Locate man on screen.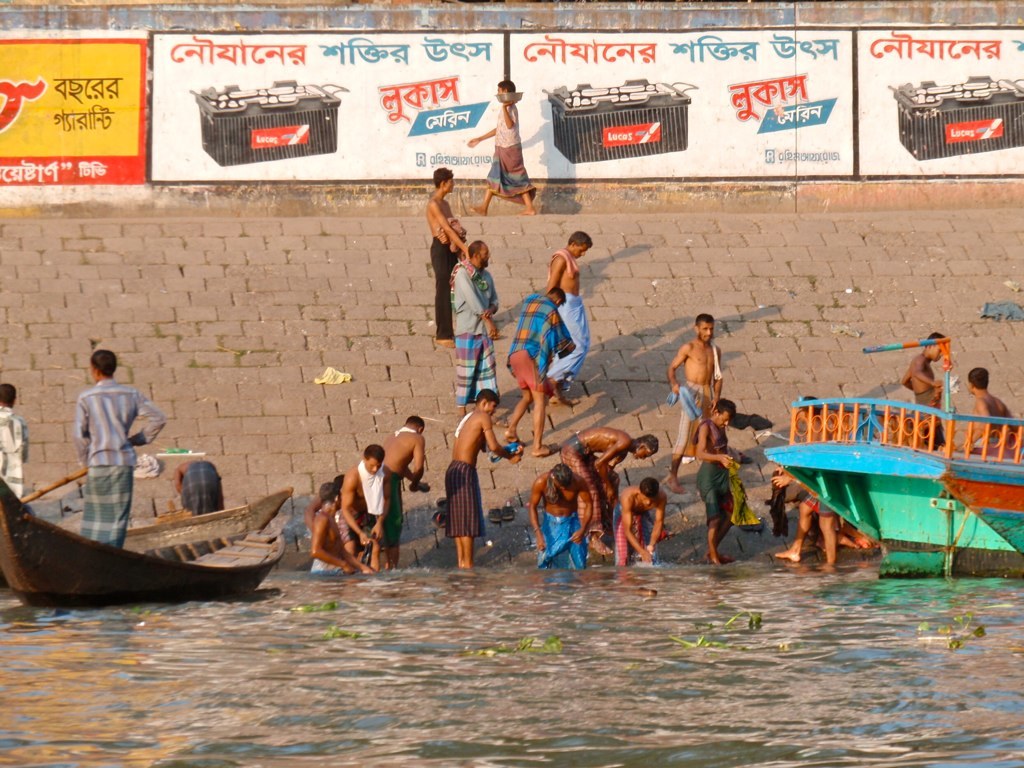
On screen at rect(310, 474, 375, 574).
